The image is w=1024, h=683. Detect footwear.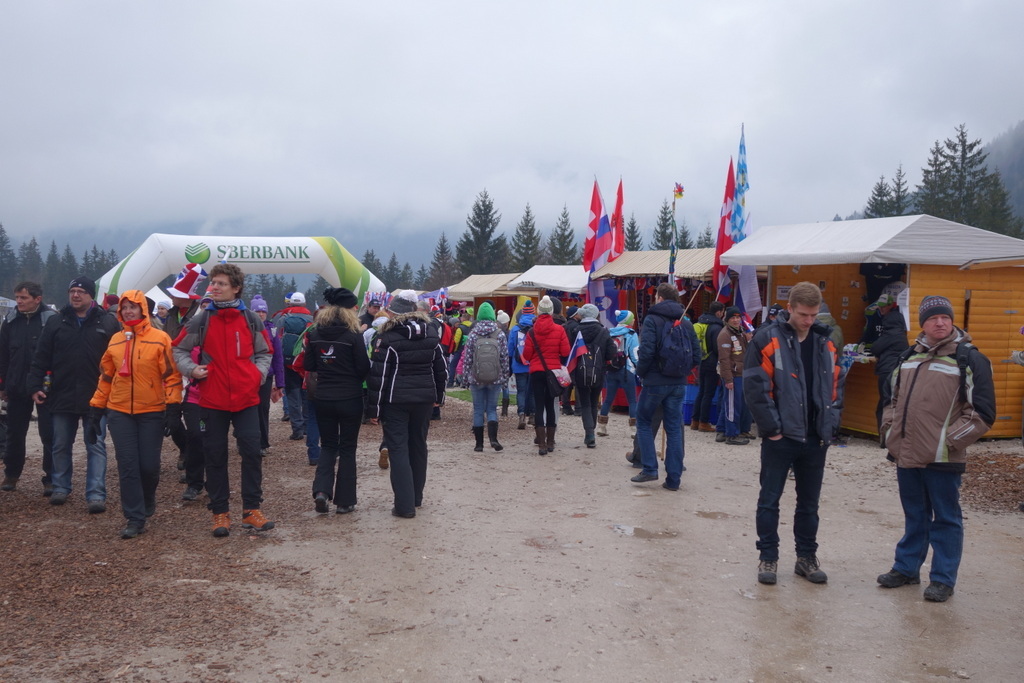
Detection: region(688, 422, 698, 428).
